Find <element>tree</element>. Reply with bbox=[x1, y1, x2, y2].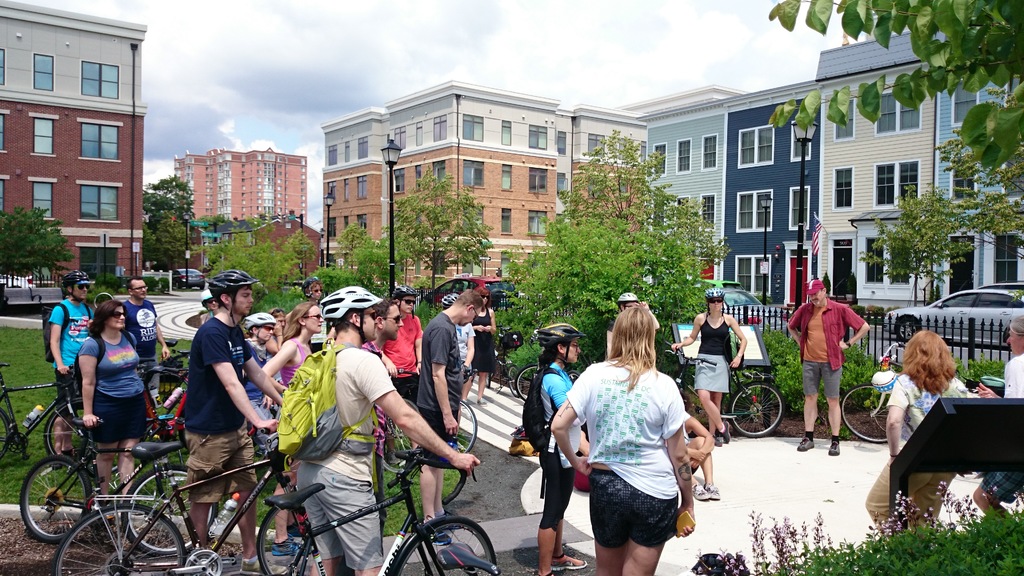
bbox=[497, 204, 721, 382].
